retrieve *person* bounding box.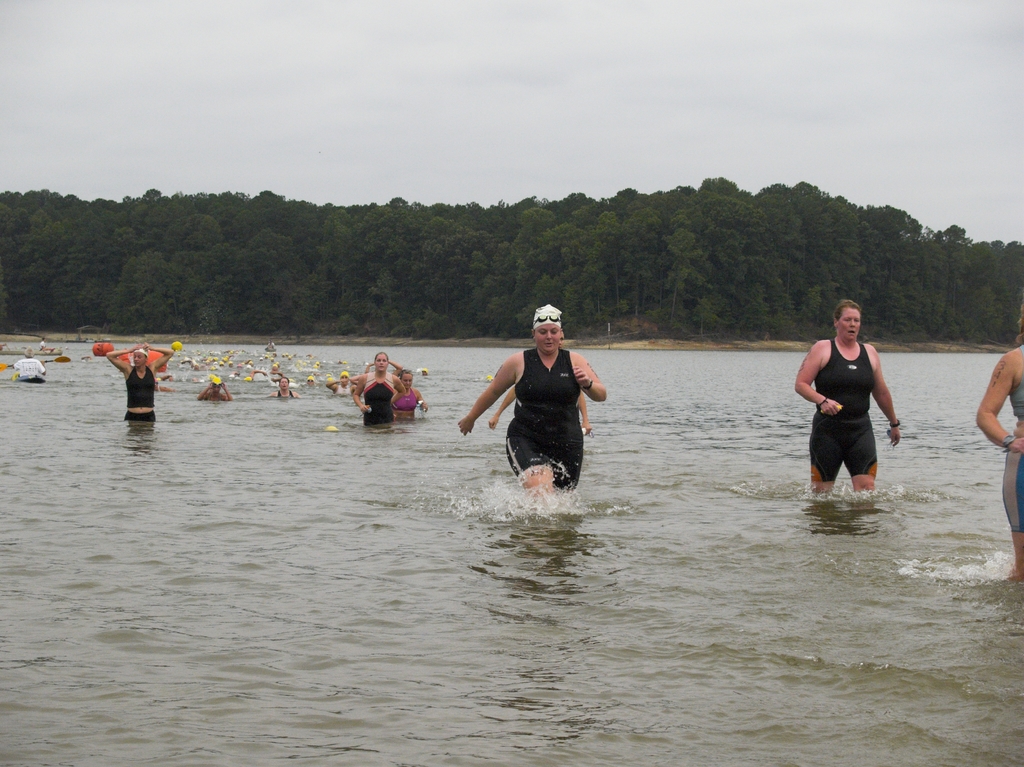
Bounding box: {"x1": 243, "y1": 367, "x2": 267, "y2": 384}.
